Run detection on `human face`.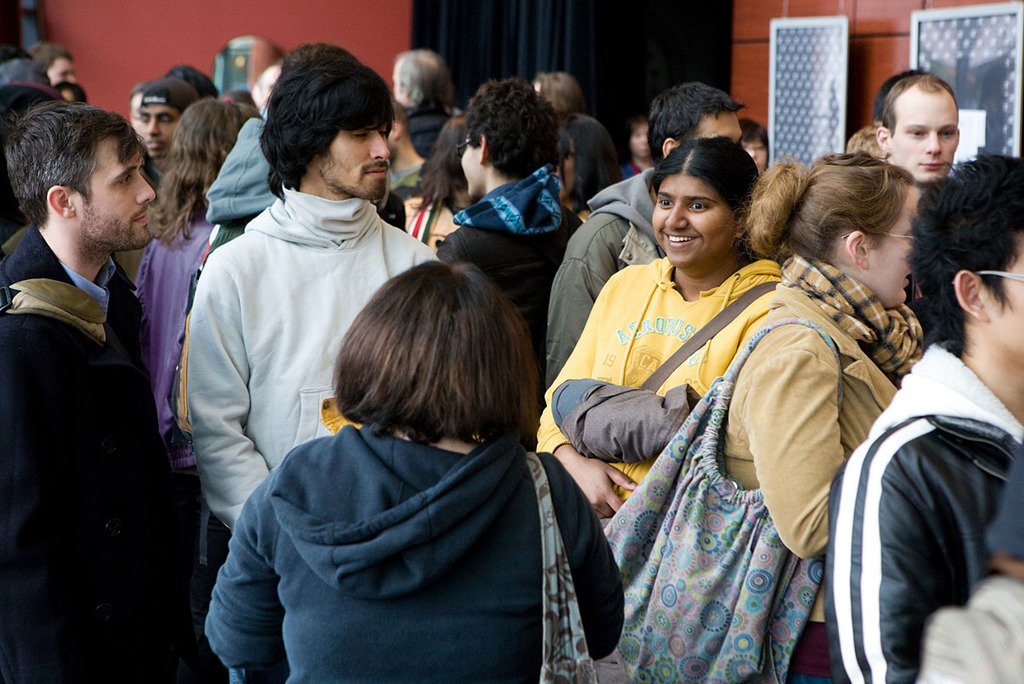
Result: [651,138,759,268].
